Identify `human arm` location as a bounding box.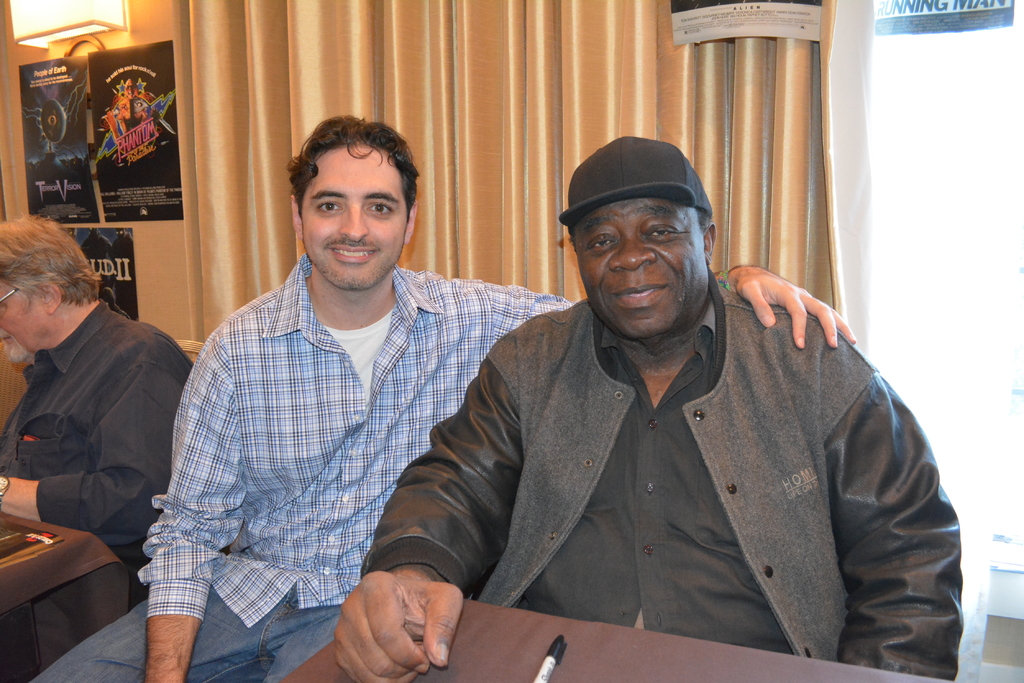
pyautogui.locateOnScreen(0, 332, 189, 545).
